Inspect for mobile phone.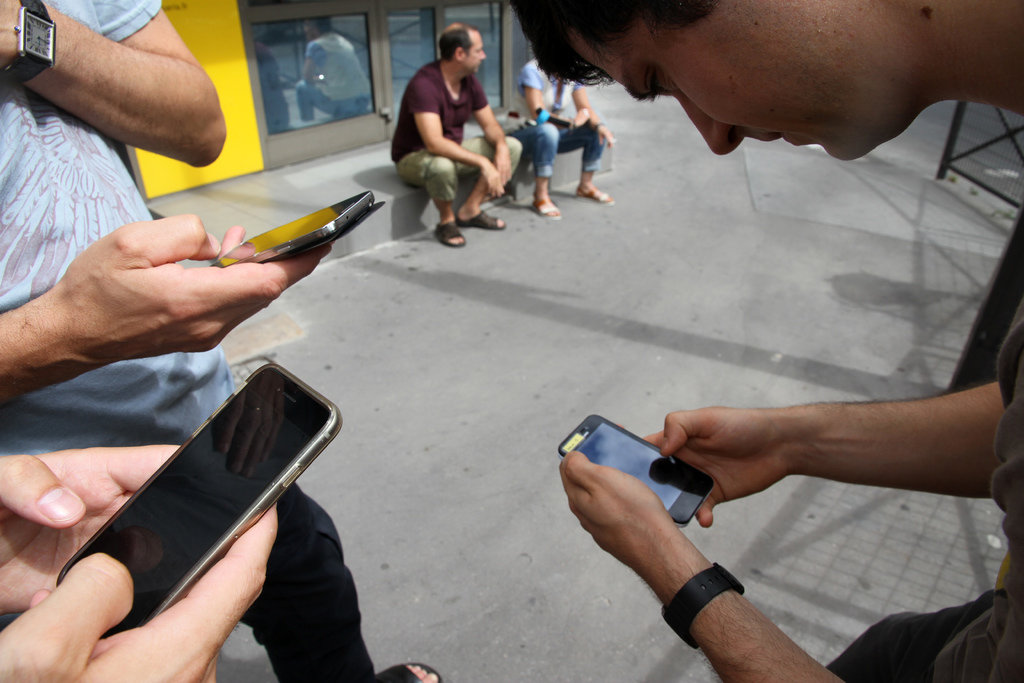
Inspection: BBox(210, 194, 374, 263).
